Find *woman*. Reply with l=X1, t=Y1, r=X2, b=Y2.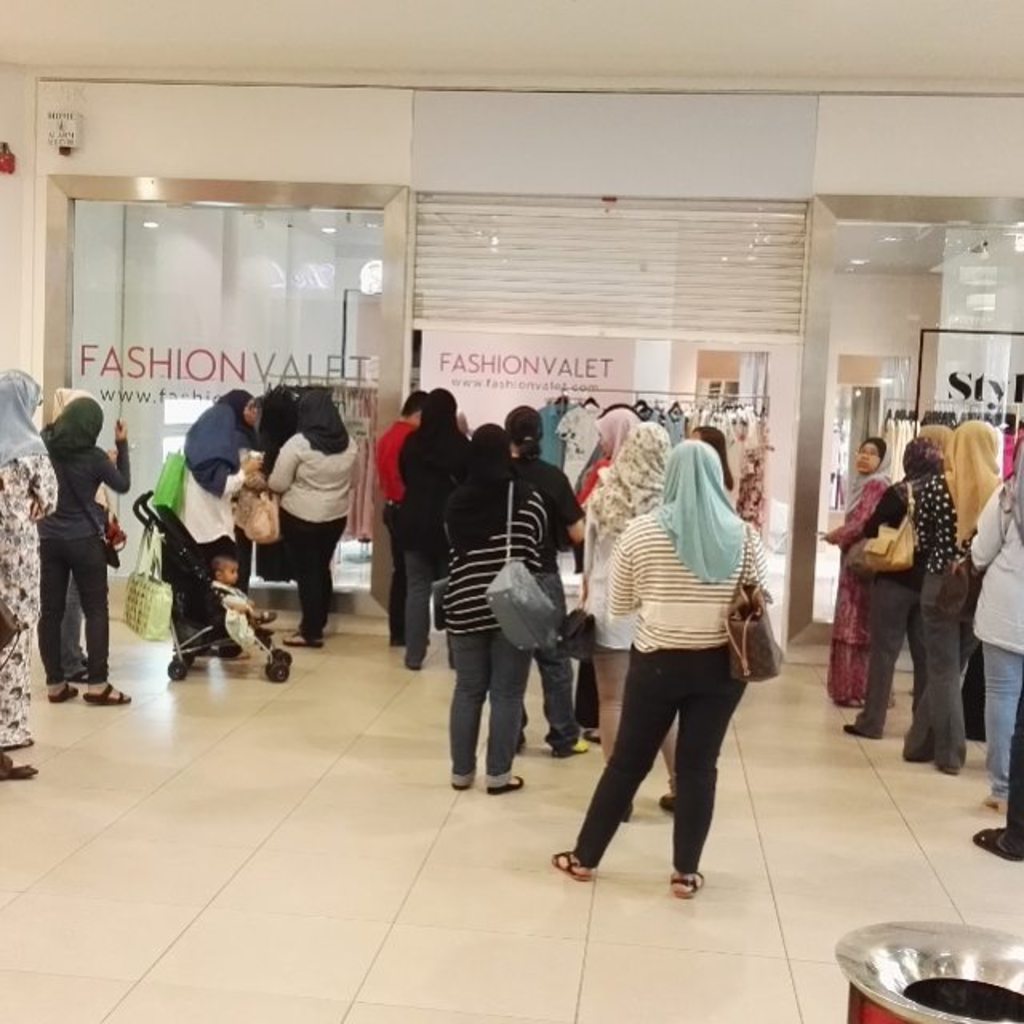
l=434, t=398, r=586, b=821.
